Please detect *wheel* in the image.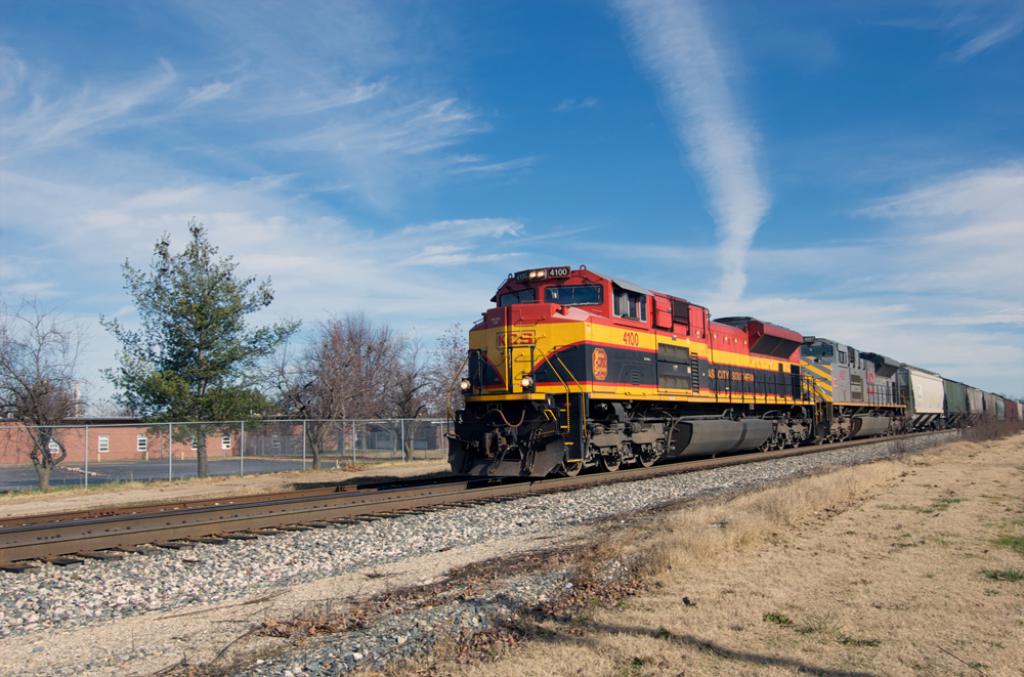
crop(557, 450, 588, 476).
